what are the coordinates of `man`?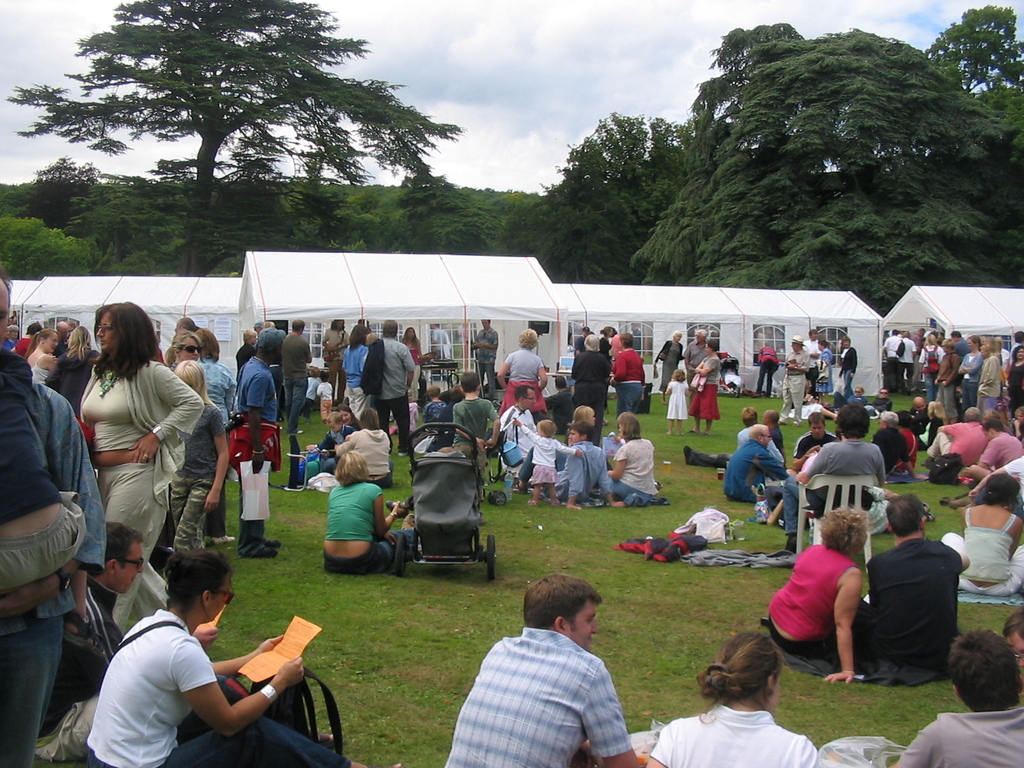
684 325 711 387.
